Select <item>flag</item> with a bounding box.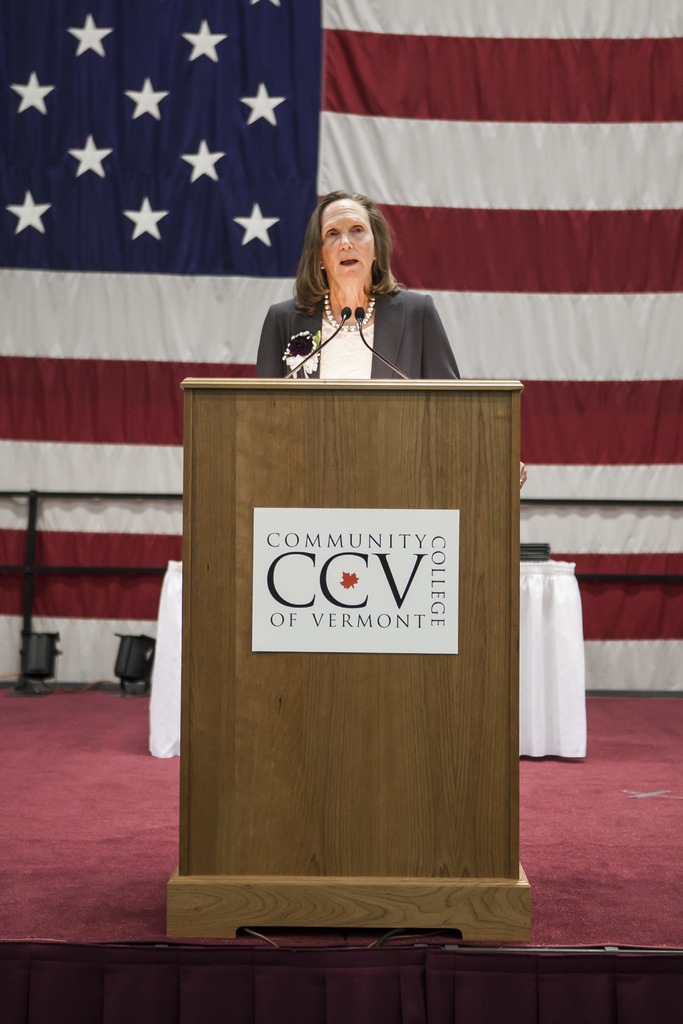
x1=0, y1=0, x2=682, y2=686.
